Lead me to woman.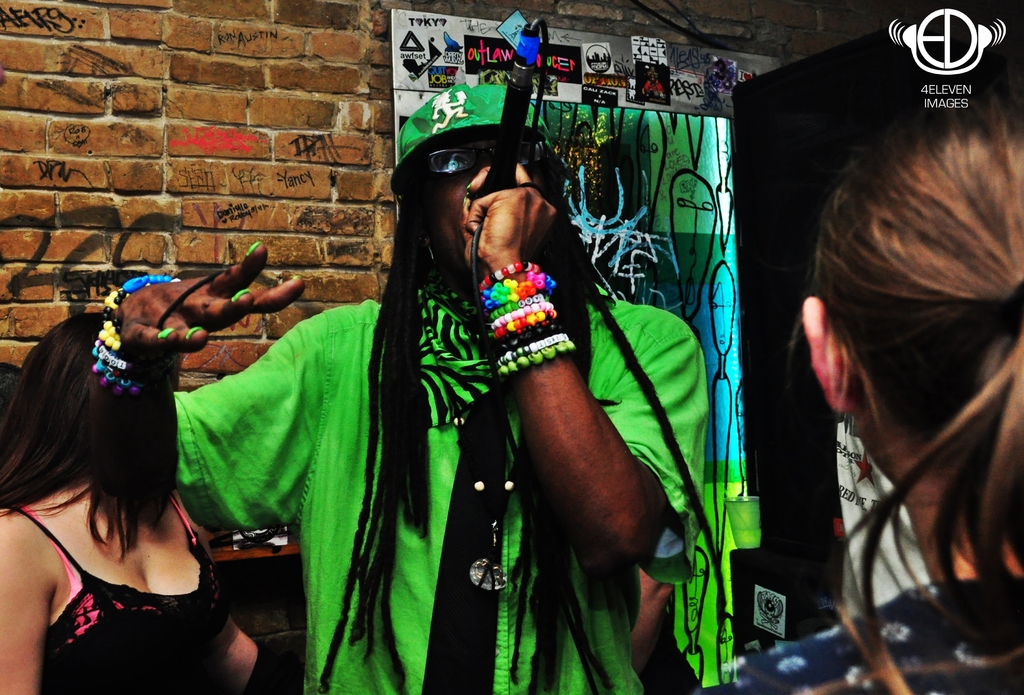
Lead to BBox(0, 312, 263, 694).
